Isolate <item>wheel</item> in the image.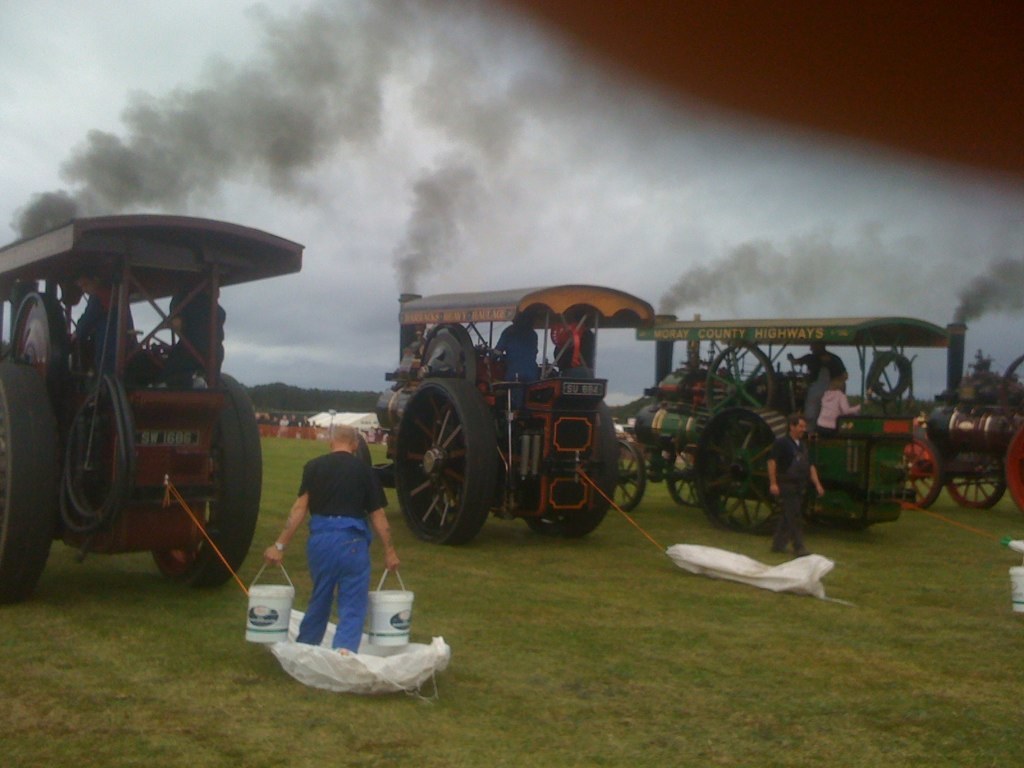
Isolated region: bbox(706, 341, 778, 418).
